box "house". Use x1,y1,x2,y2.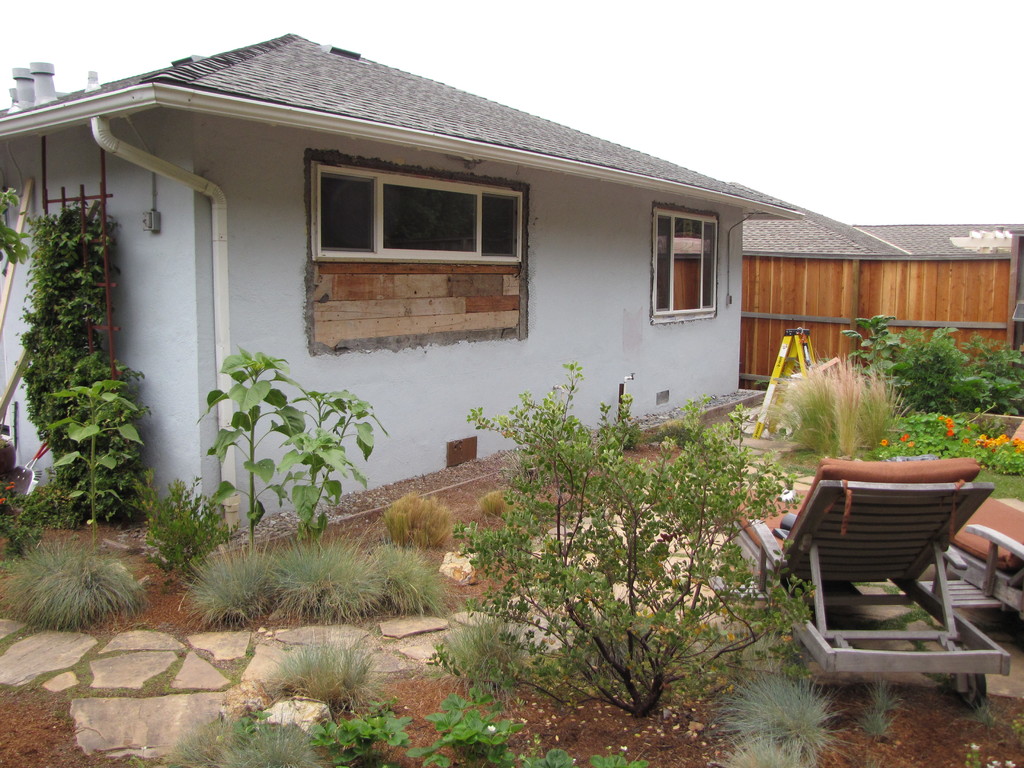
0,22,793,591.
